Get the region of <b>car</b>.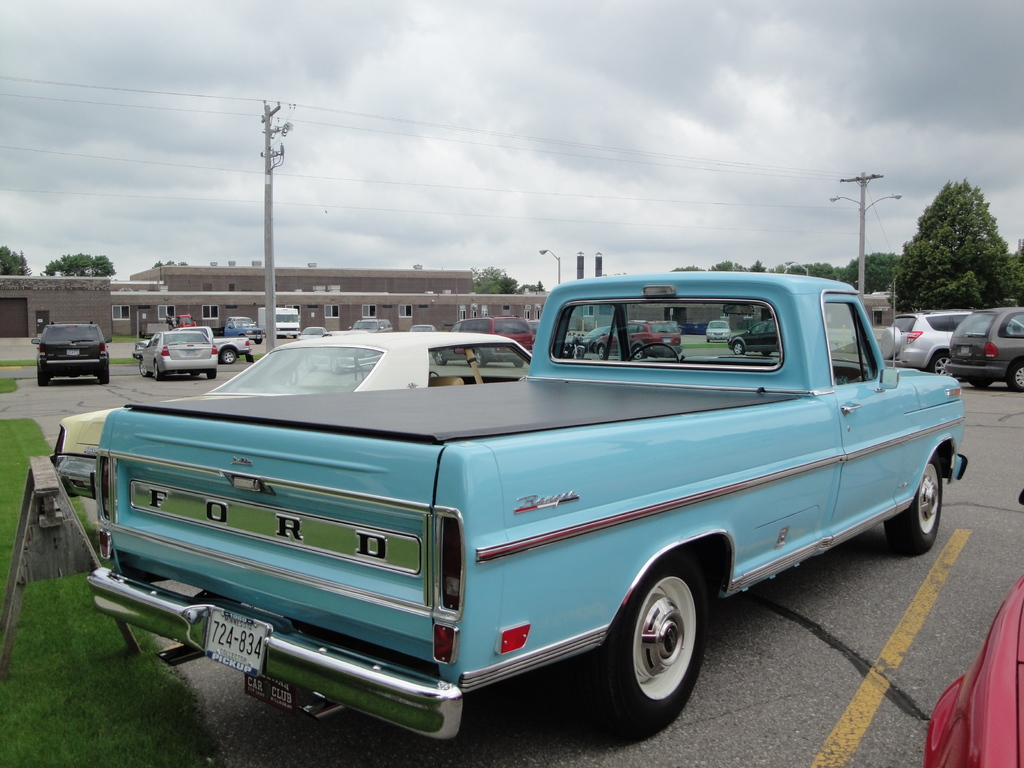
detection(306, 333, 384, 373).
